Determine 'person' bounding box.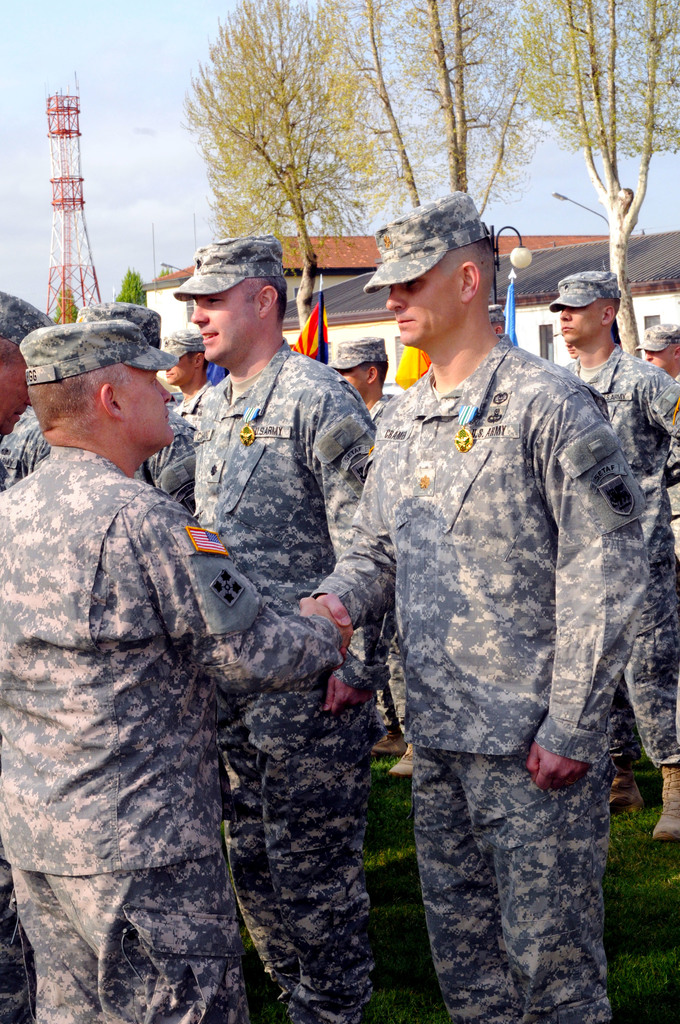
Determined: detection(0, 325, 350, 1021).
